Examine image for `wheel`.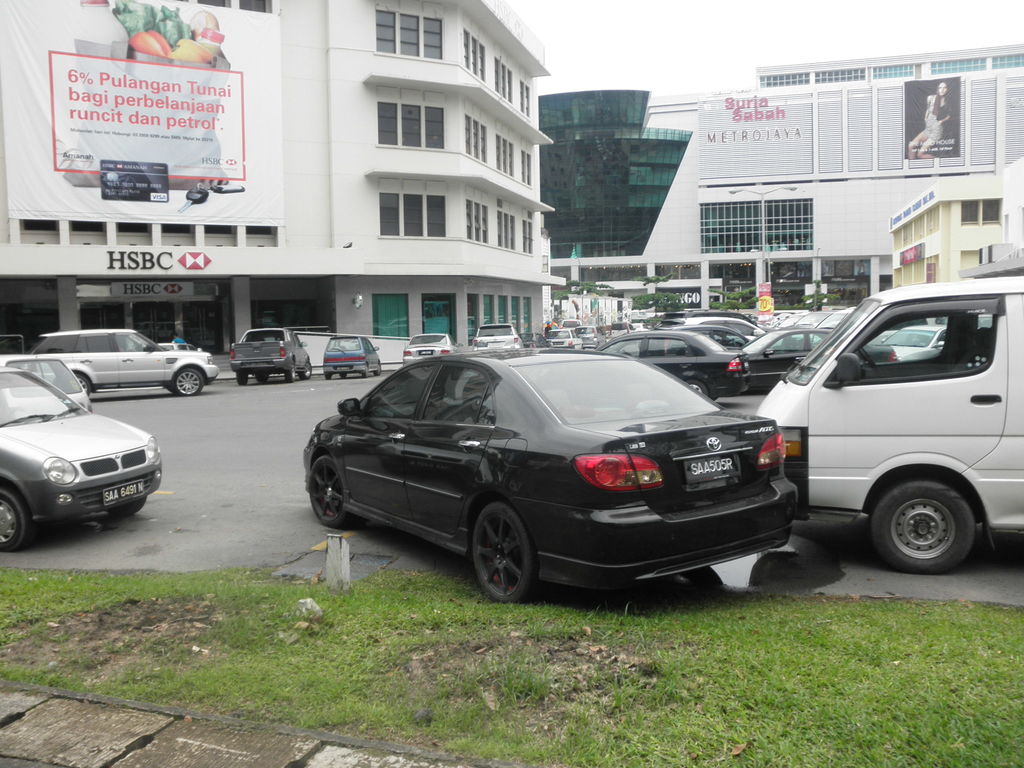
Examination result: Rect(324, 372, 330, 380).
